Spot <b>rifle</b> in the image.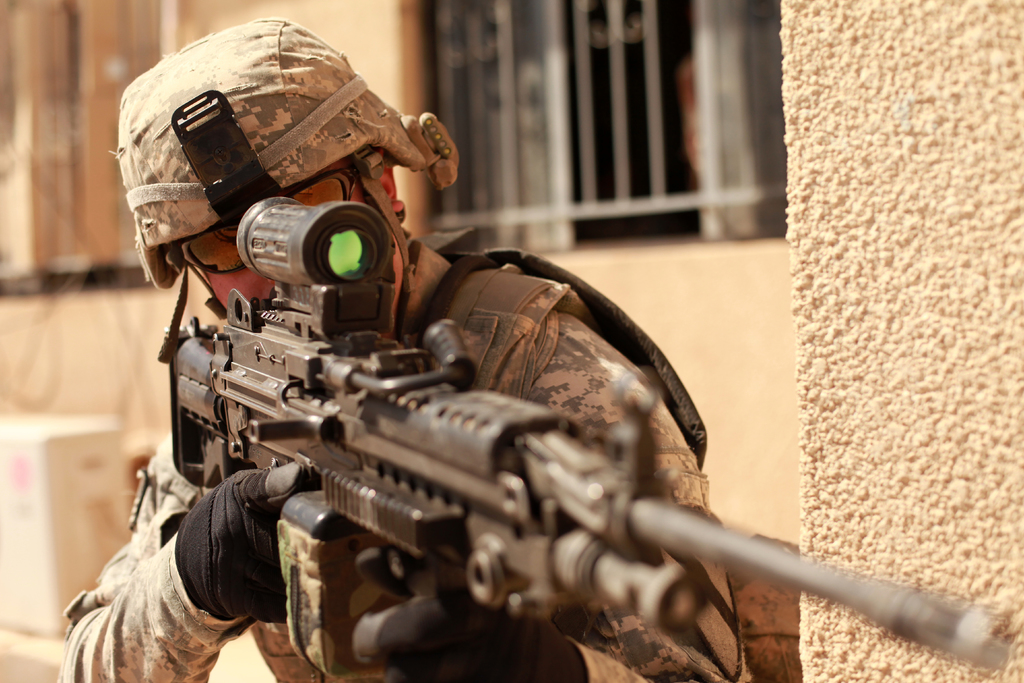
<b>rifle</b> found at <region>38, 144, 852, 655</region>.
